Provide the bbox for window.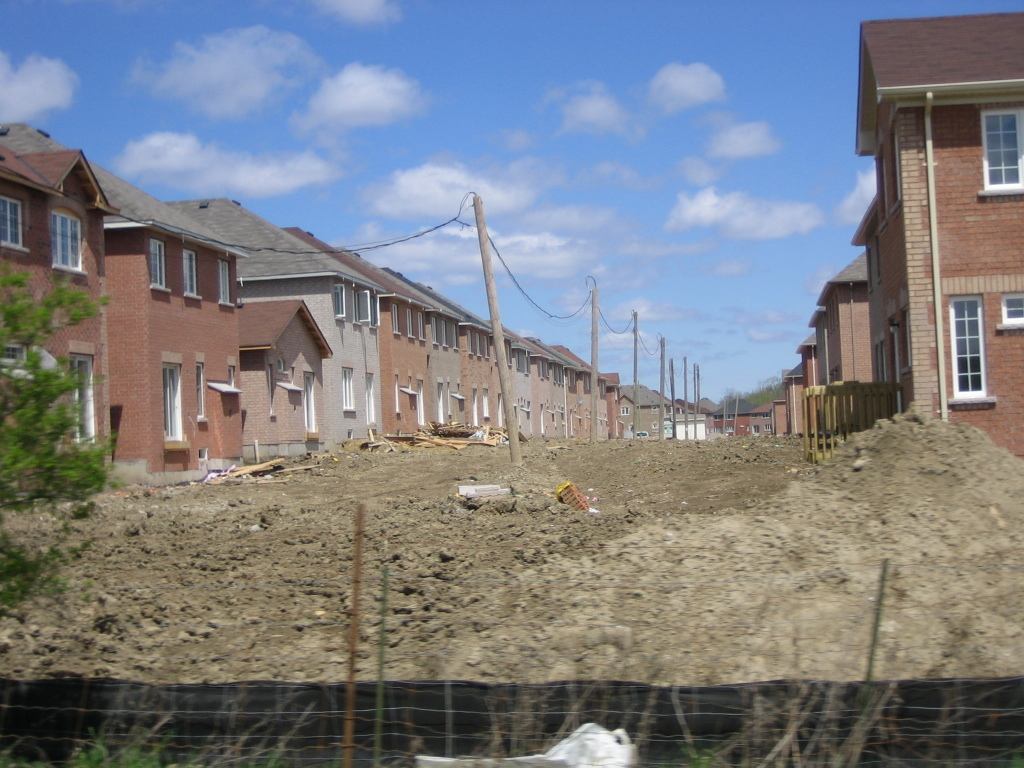
<box>474,334,480,357</box>.
